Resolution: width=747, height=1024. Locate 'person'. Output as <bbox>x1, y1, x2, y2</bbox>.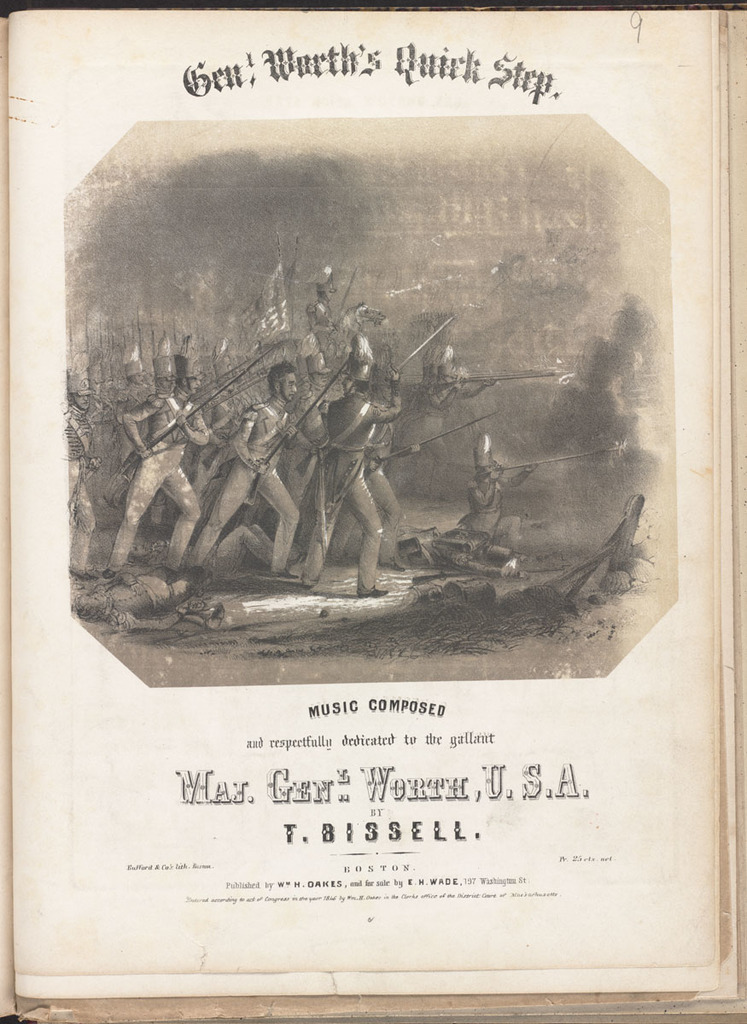
<bbox>108, 361, 217, 586</bbox>.
